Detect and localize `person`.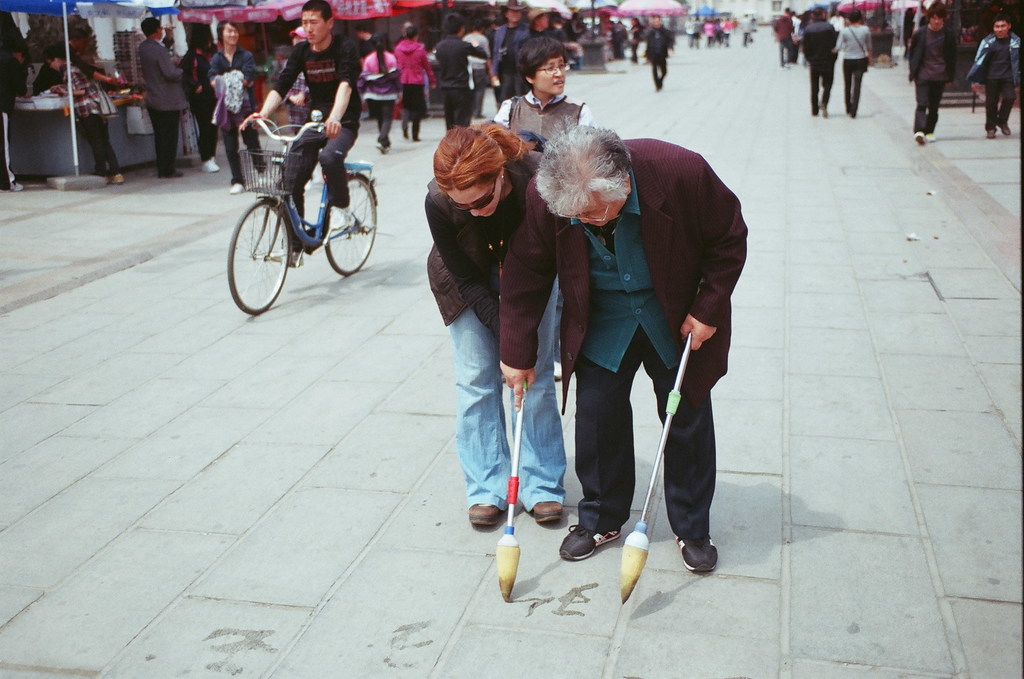
Localized at 364, 31, 400, 157.
